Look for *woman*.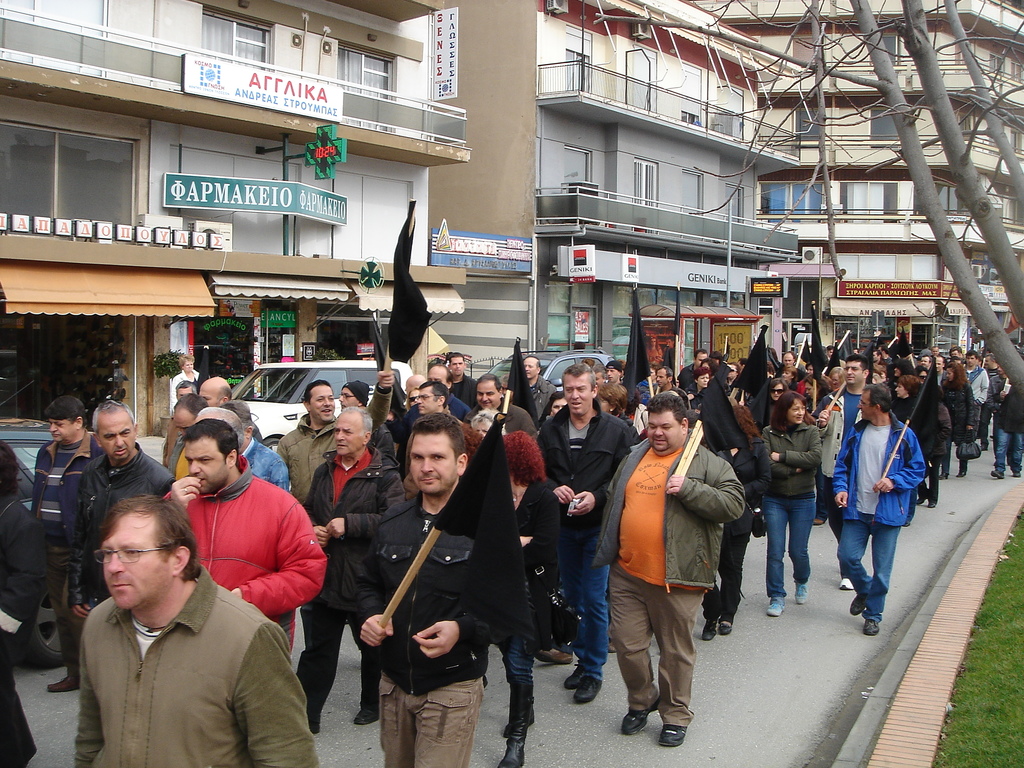
Found: [x1=941, y1=361, x2=973, y2=479].
